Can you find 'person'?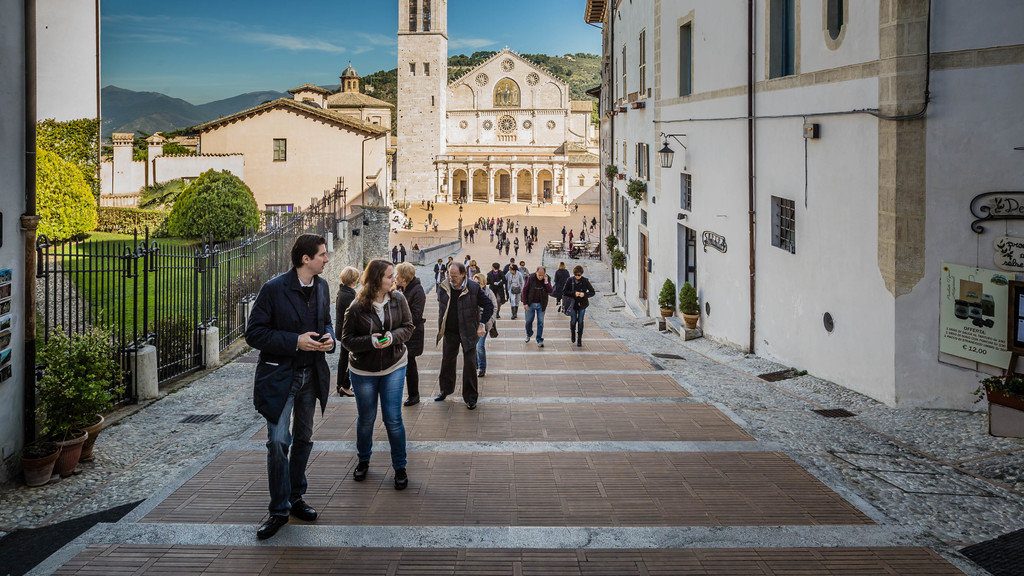
Yes, bounding box: 524/206/532/216.
